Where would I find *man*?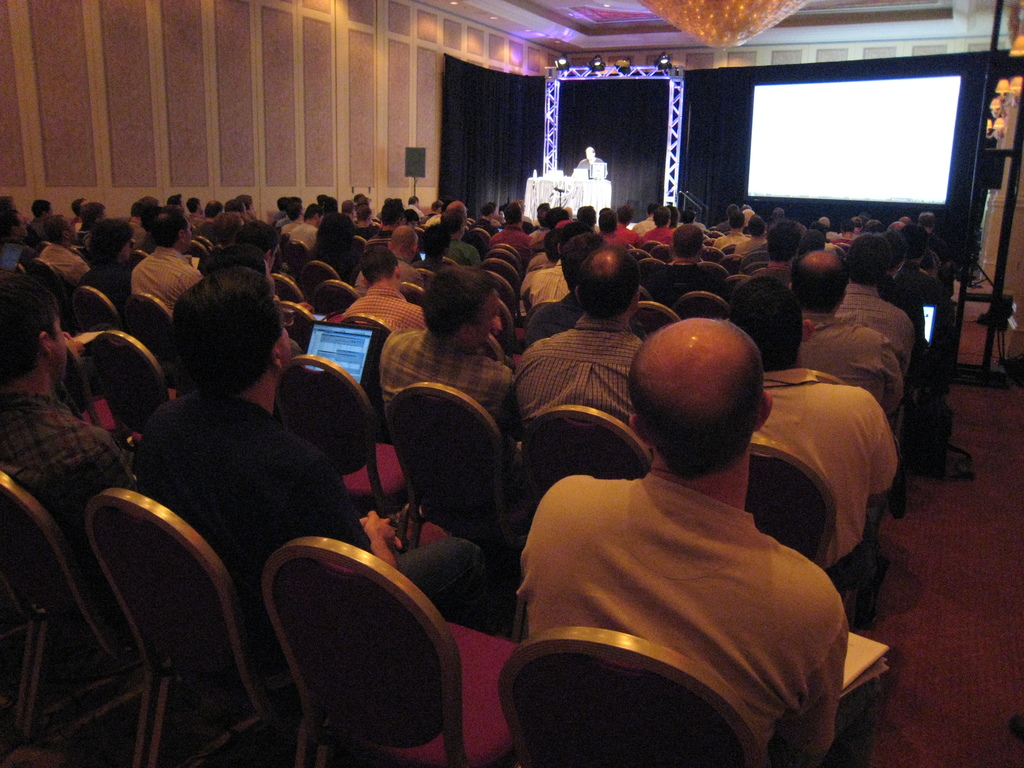
At box(198, 199, 221, 228).
